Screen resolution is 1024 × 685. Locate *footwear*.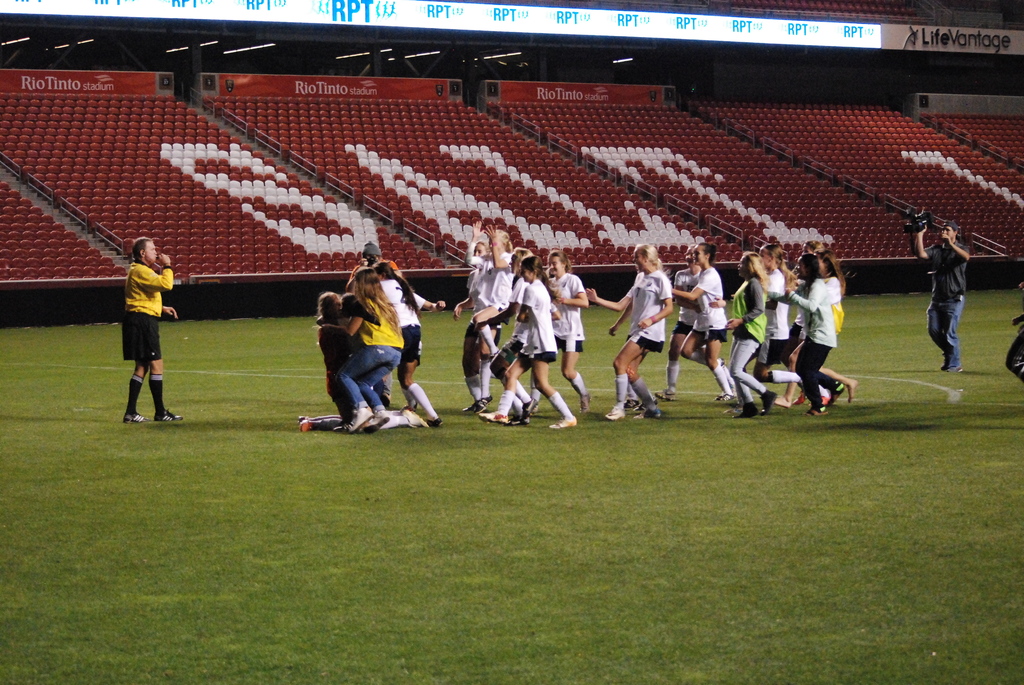
361 407 391 436.
